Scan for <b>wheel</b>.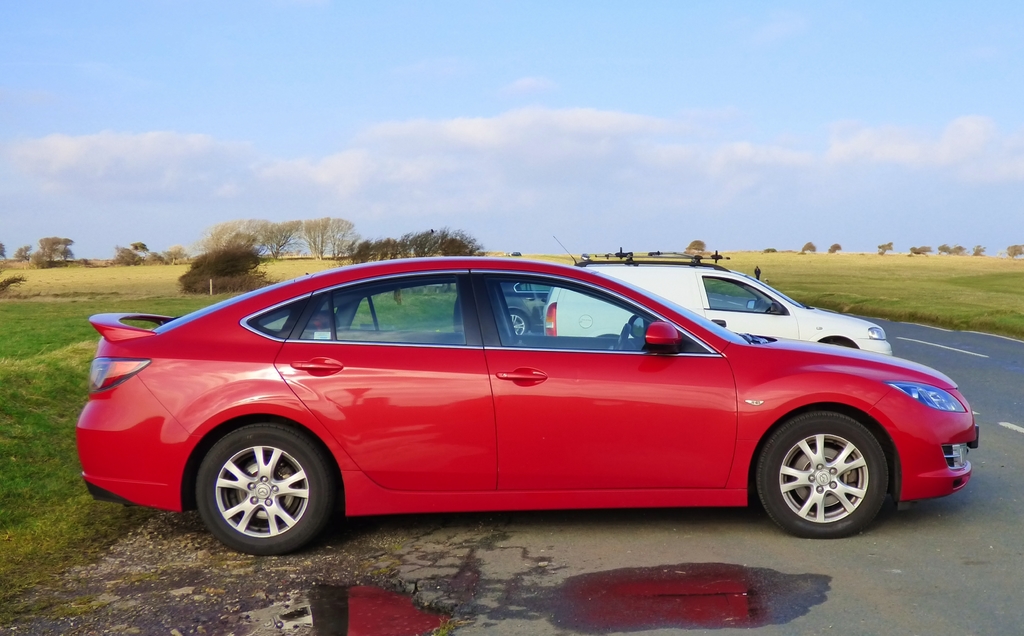
Scan result: 614 325 630 350.
